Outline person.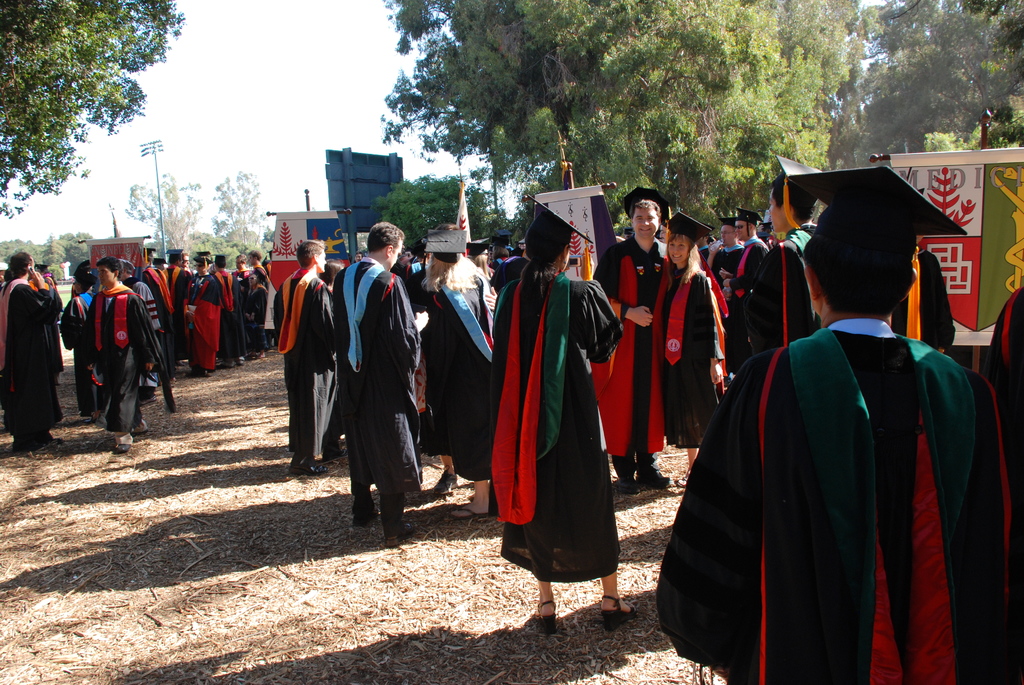
Outline: bbox=(724, 205, 768, 374).
